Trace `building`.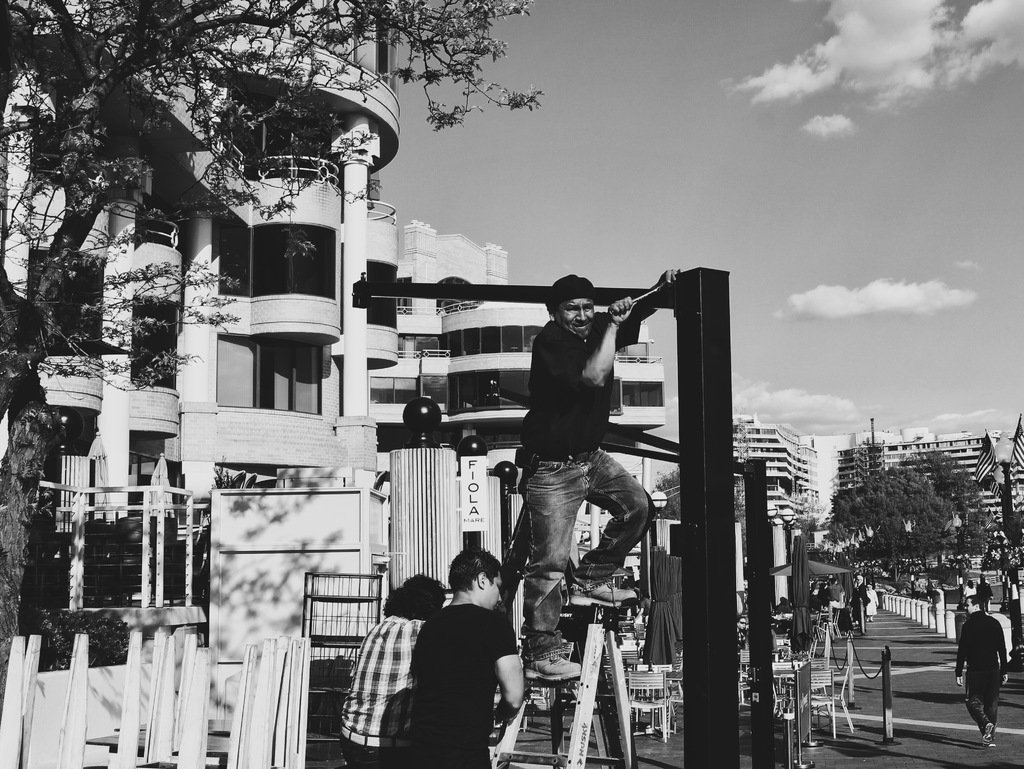
Traced to detection(733, 411, 818, 525).
